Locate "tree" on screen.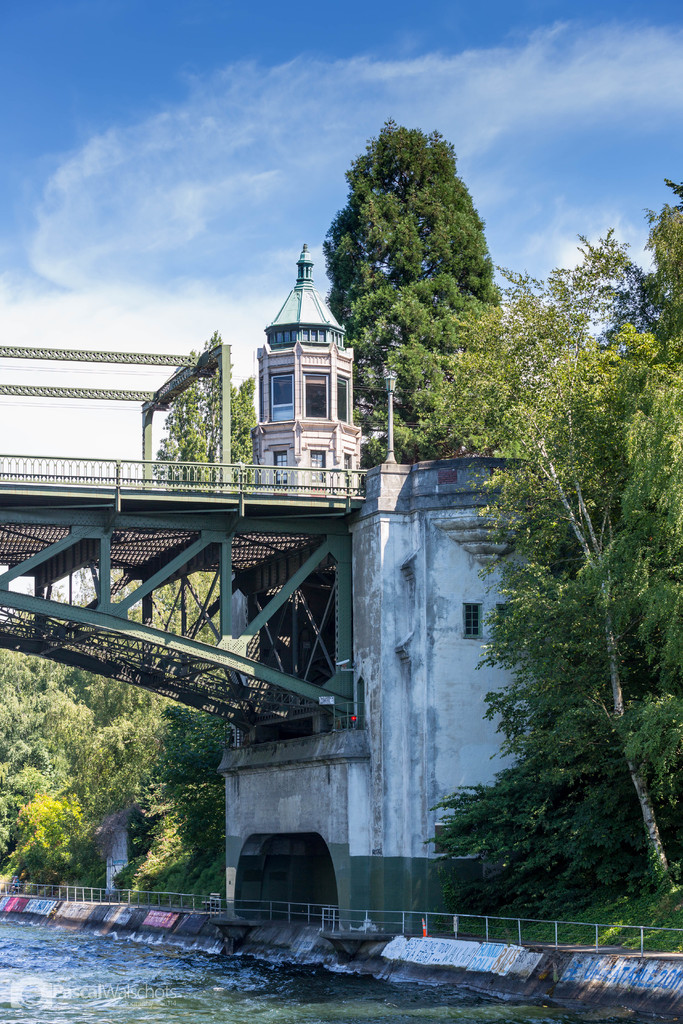
On screen at 337,131,511,482.
